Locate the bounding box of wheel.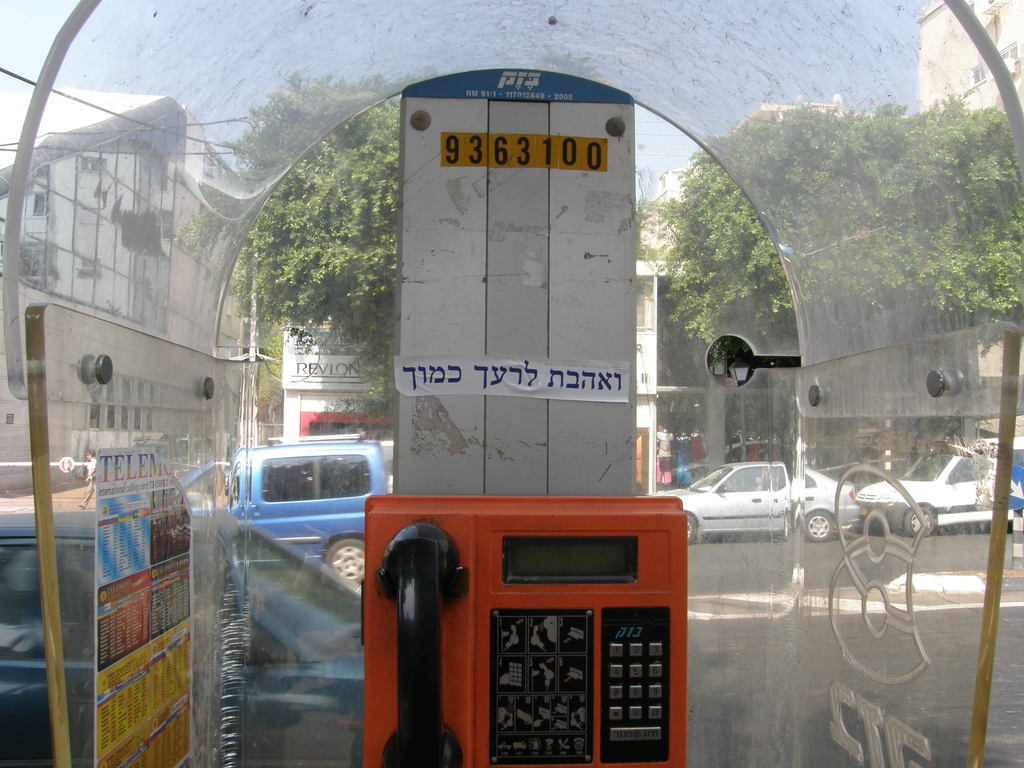
Bounding box: bbox(806, 513, 829, 540).
